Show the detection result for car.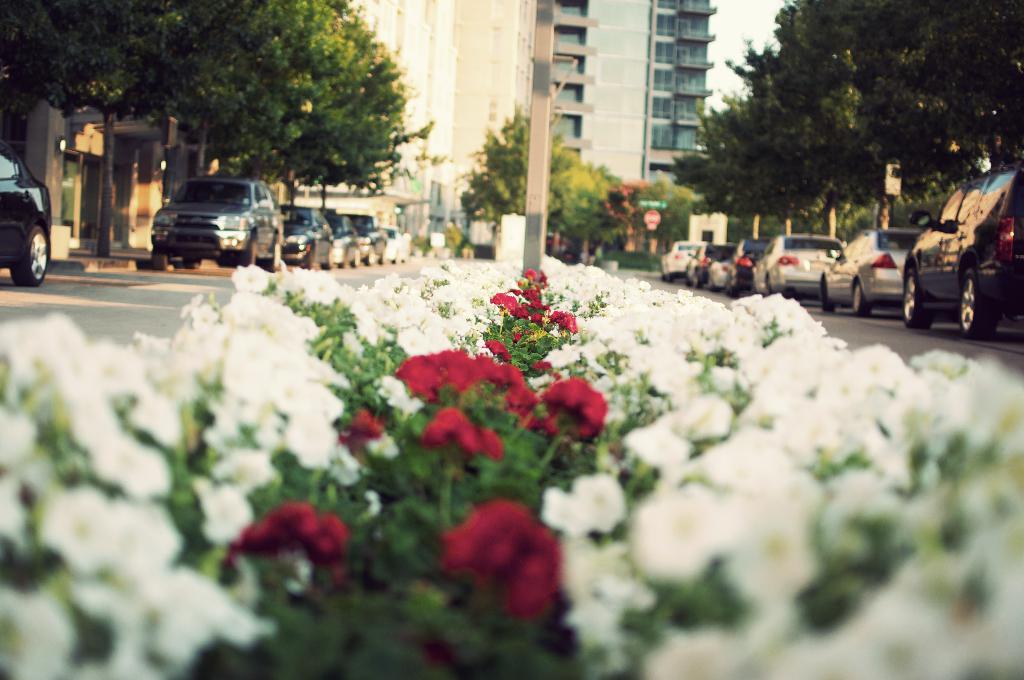
x1=152, y1=172, x2=285, y2=266.
